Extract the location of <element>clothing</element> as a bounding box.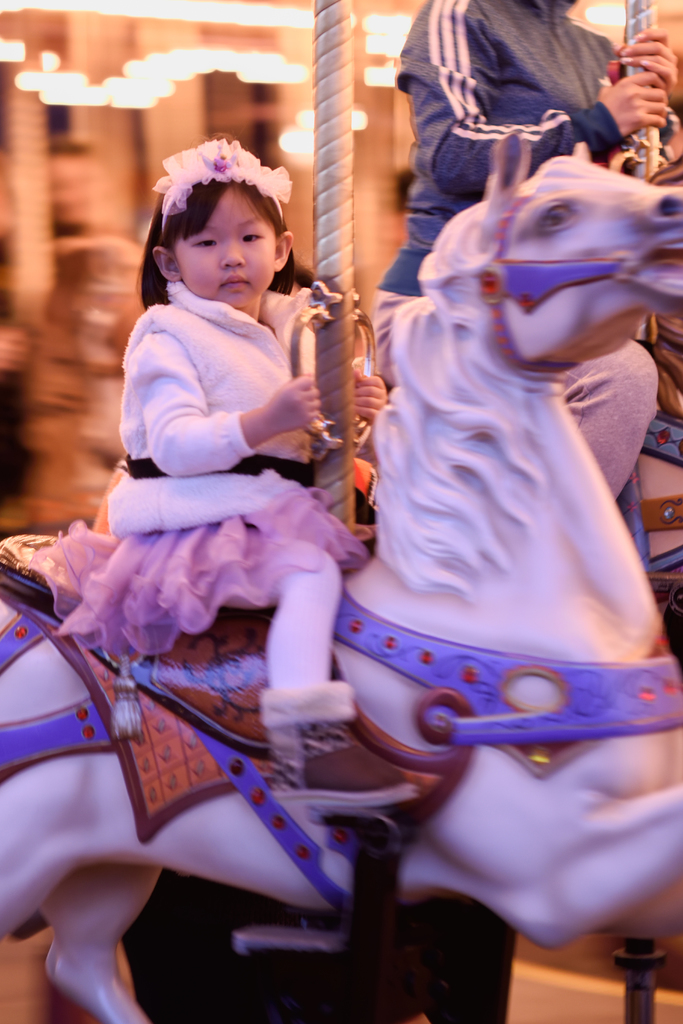
(left=381, top=0, right=622, bottom=279).
